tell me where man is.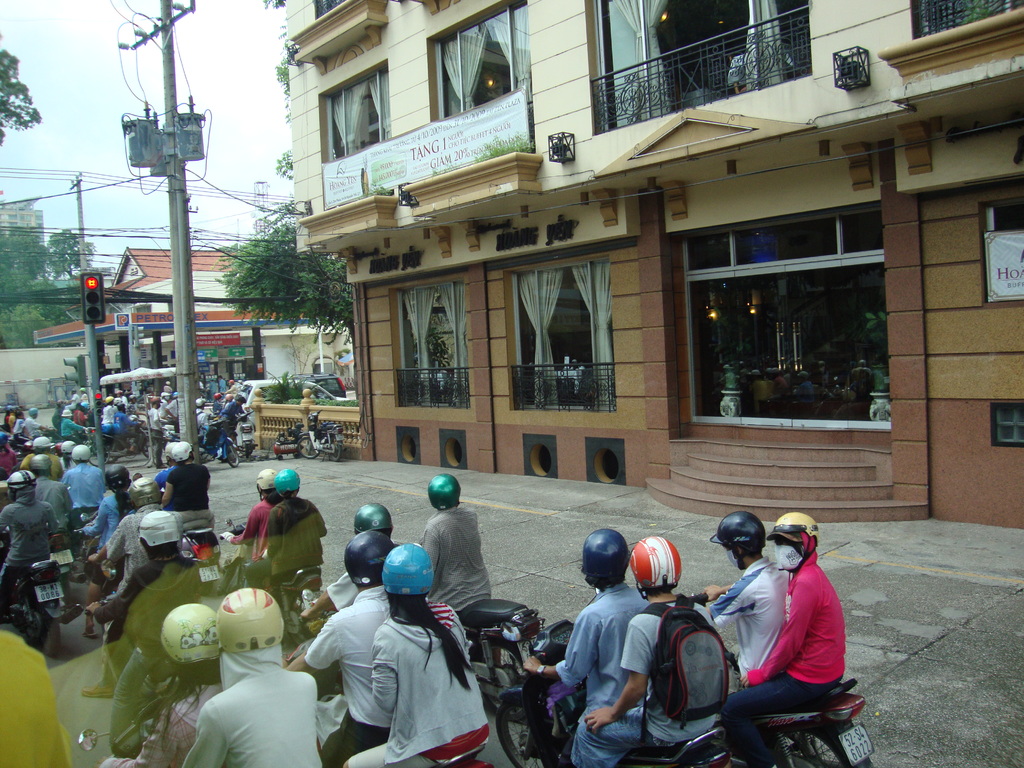
man is at select_region(569, 532, 724, 767).
